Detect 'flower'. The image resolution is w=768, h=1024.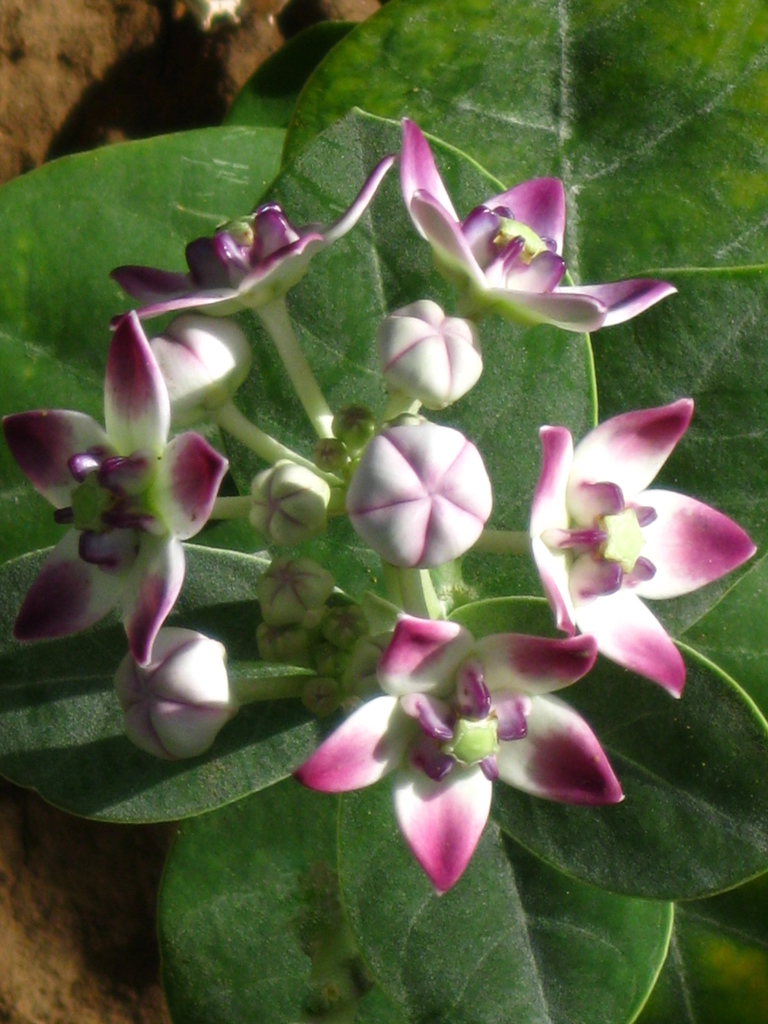
{"x1": 351, "y1": 415, "x2": 493, "y2": 577}.
